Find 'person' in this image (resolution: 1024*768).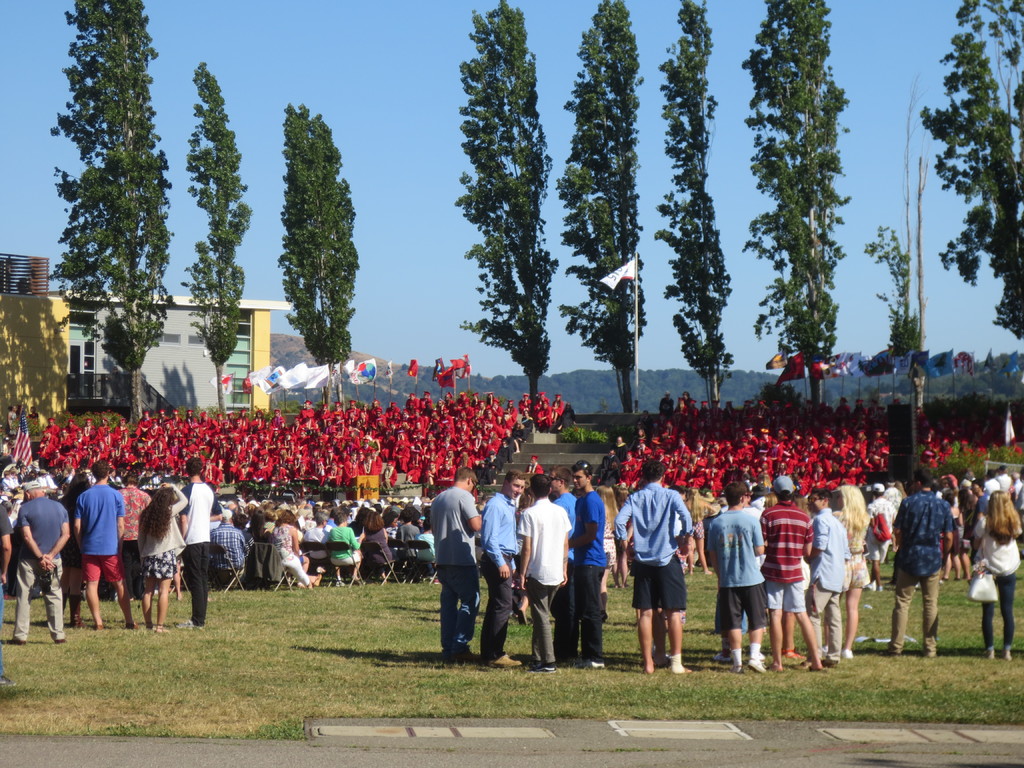
{"left": 61, "top": 456, "right": 157, "bottom": 643}.
